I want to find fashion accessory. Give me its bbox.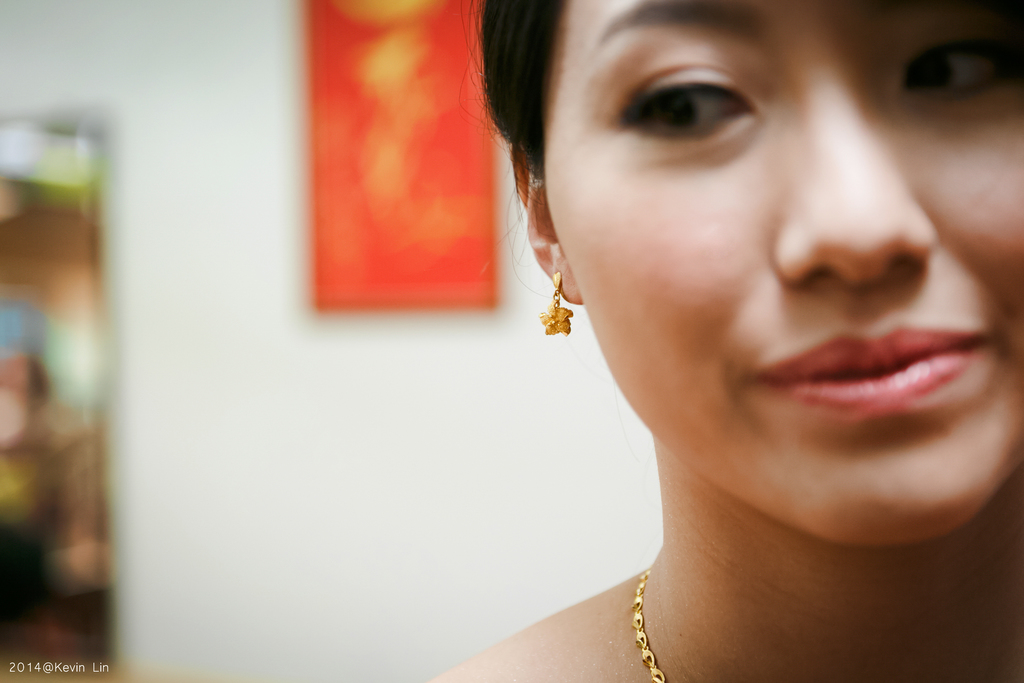
[536,276,576,336].
